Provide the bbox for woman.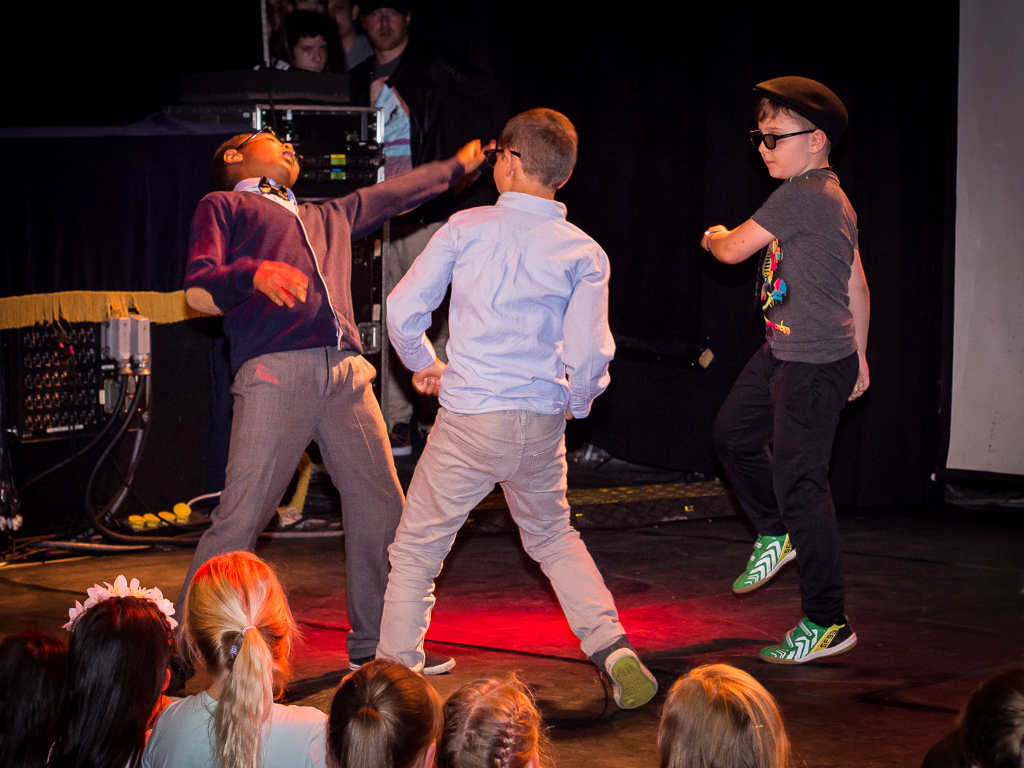
box(47, 583, 183, 767).
